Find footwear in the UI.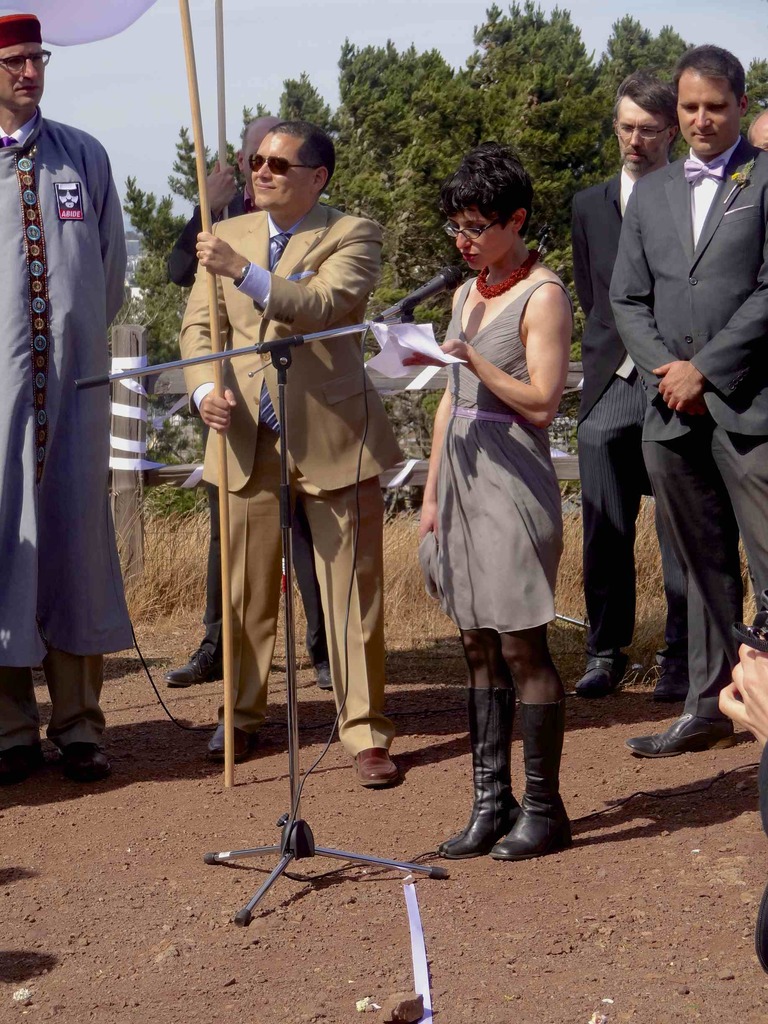
UI element at (x1=345, y1=748, x2=401, y2=790).
